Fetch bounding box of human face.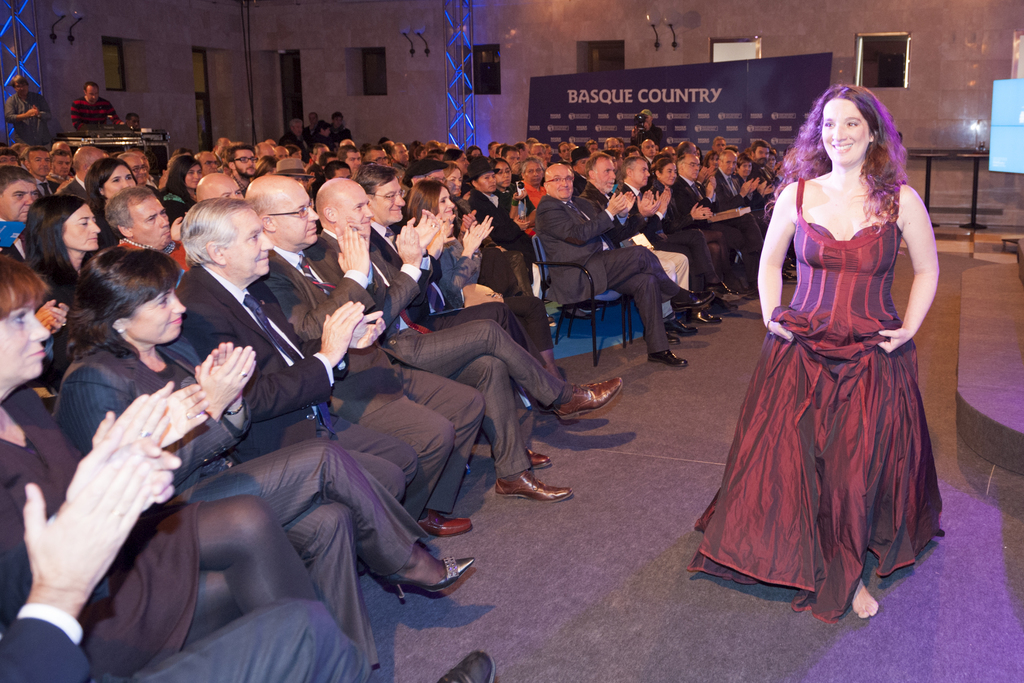
Bbox: x1=825 y1=99 x2=870 y2=167.
